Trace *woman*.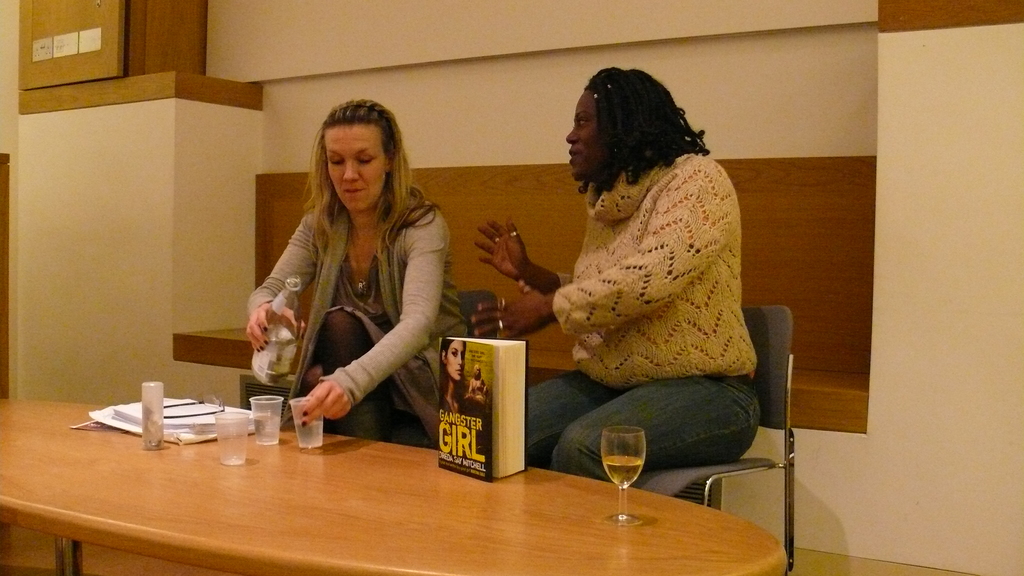
Traced to [left=229, top=99, right=463, bottom=422].
